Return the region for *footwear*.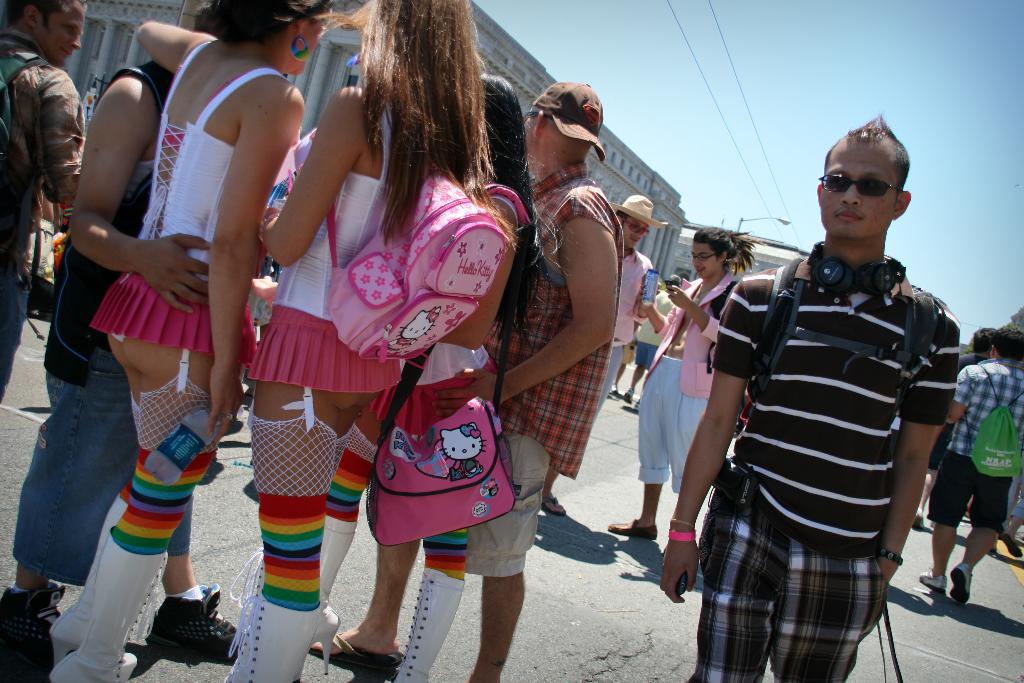
<bbox>143, 585, 226, 661</bbox>.
